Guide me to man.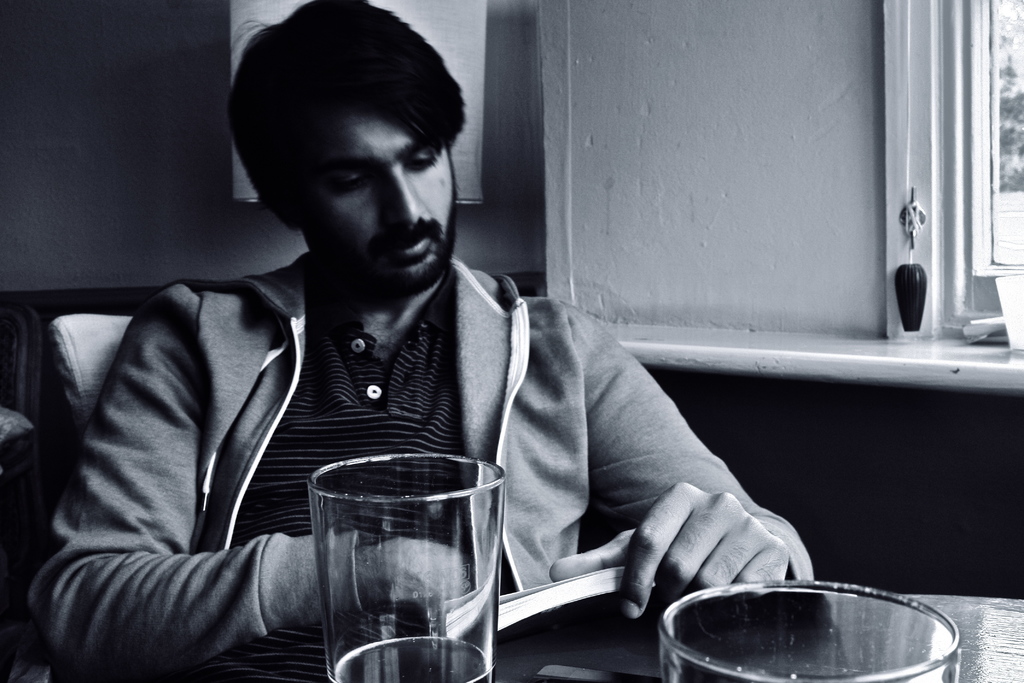
Guidance: crop(0, 0, 819, 682).
